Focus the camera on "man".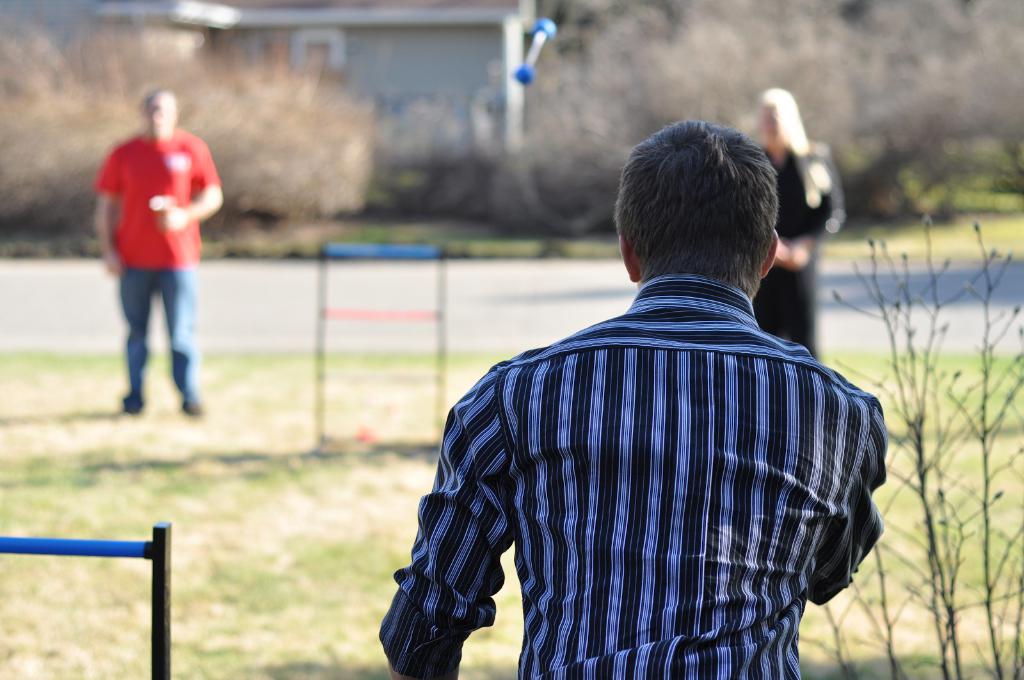
Focus region: 92 85 228 422.
